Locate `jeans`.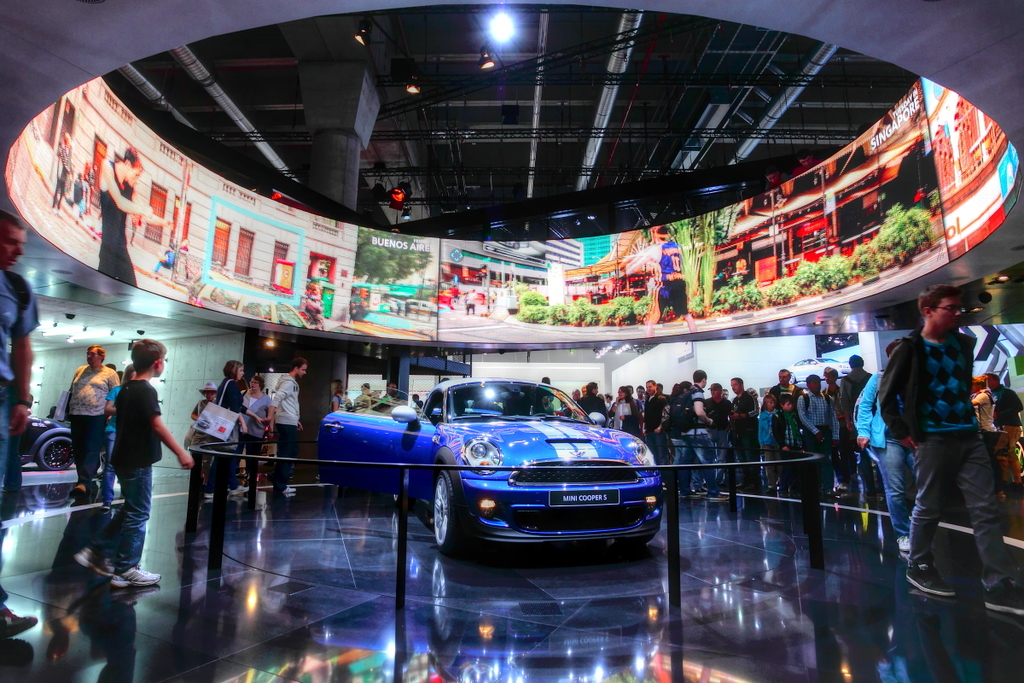
Bounding box: (902, 434, 1015, 595).
